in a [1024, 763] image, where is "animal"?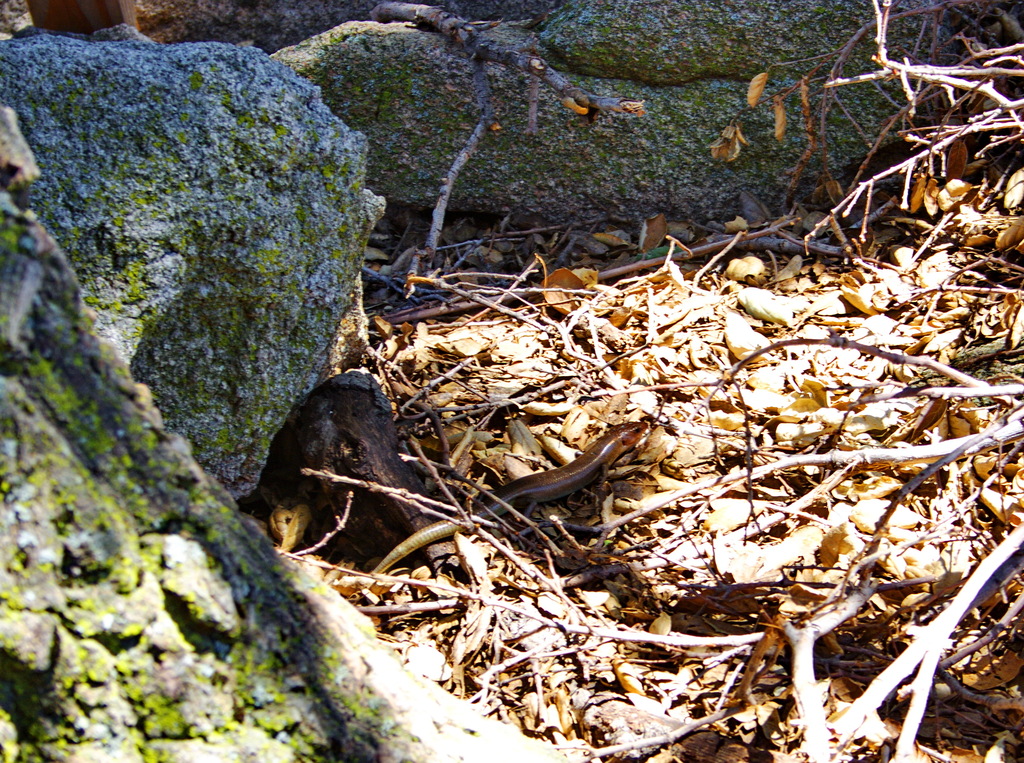
{"left": 369, "top": 420, "right": 651, "bottom": 585}.
